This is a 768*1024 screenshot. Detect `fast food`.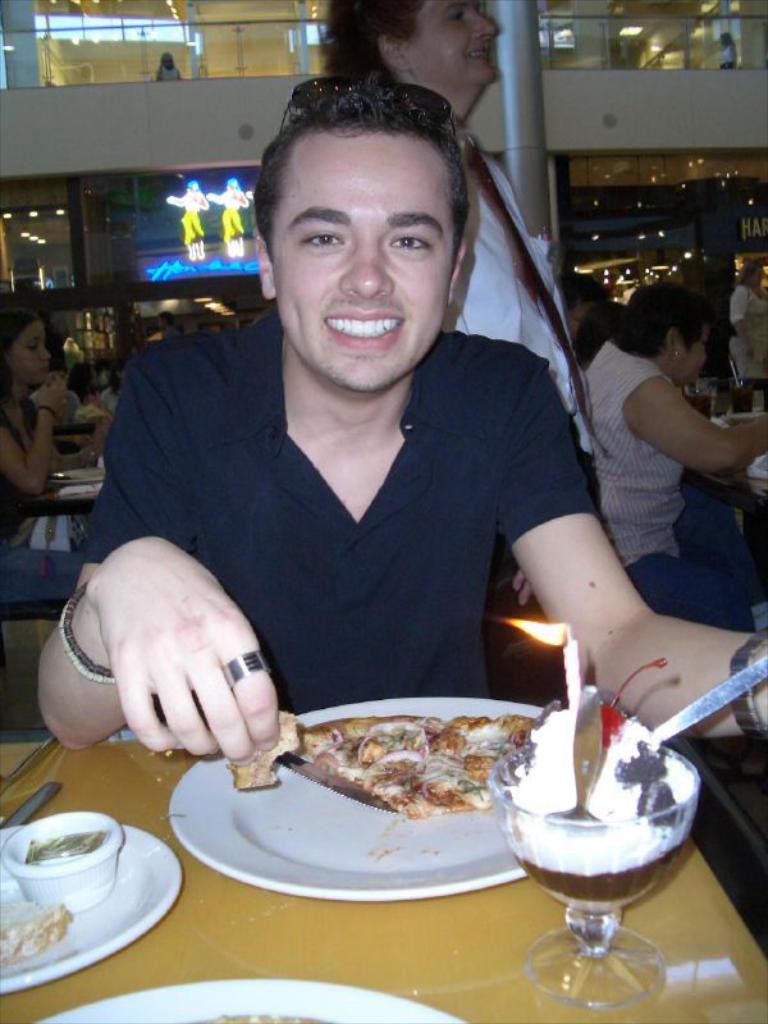
250 696 511 831.
